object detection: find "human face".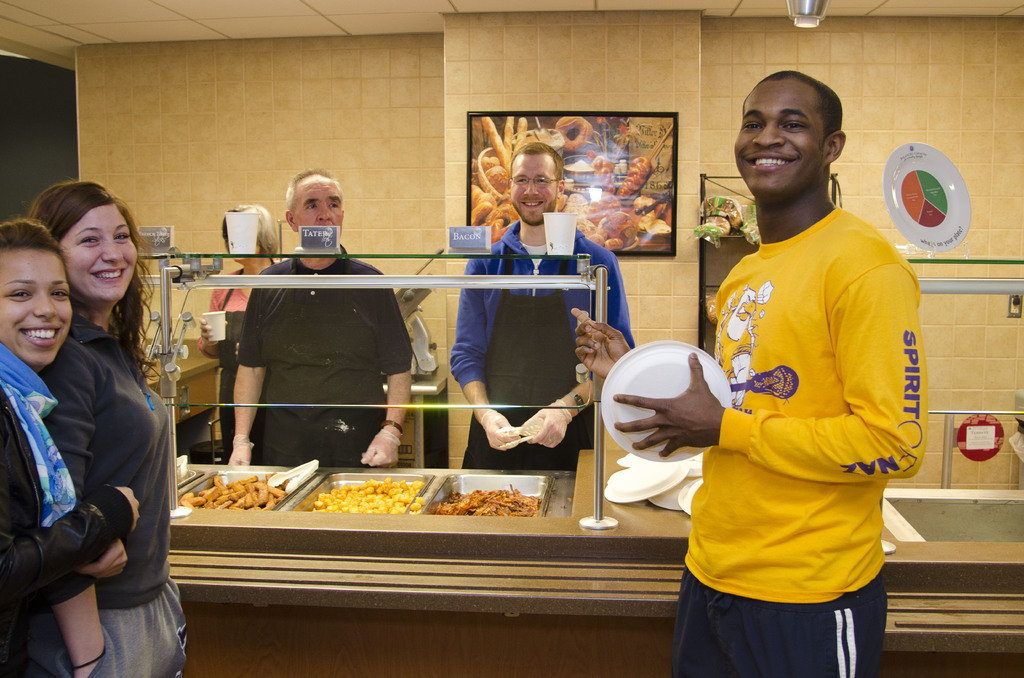
[left=732, top=79, right=822, bottom=196].
